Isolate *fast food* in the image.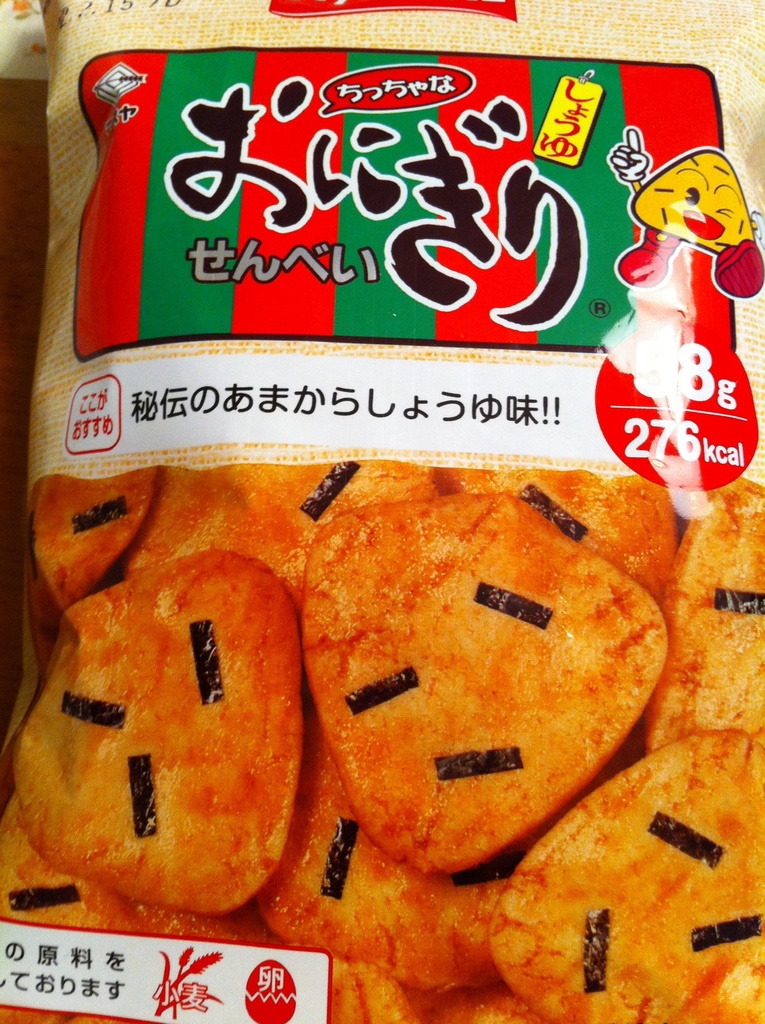
Isolated region: detection(251, 440, 697, 904).
